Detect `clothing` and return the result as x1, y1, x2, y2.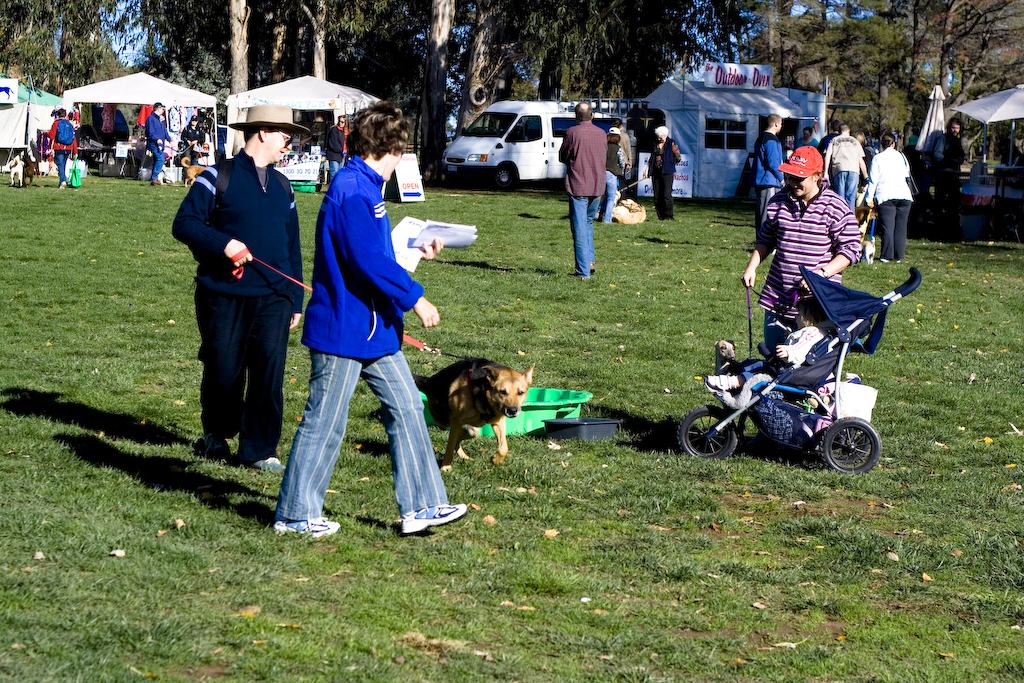
924, 131, 965, 238.
